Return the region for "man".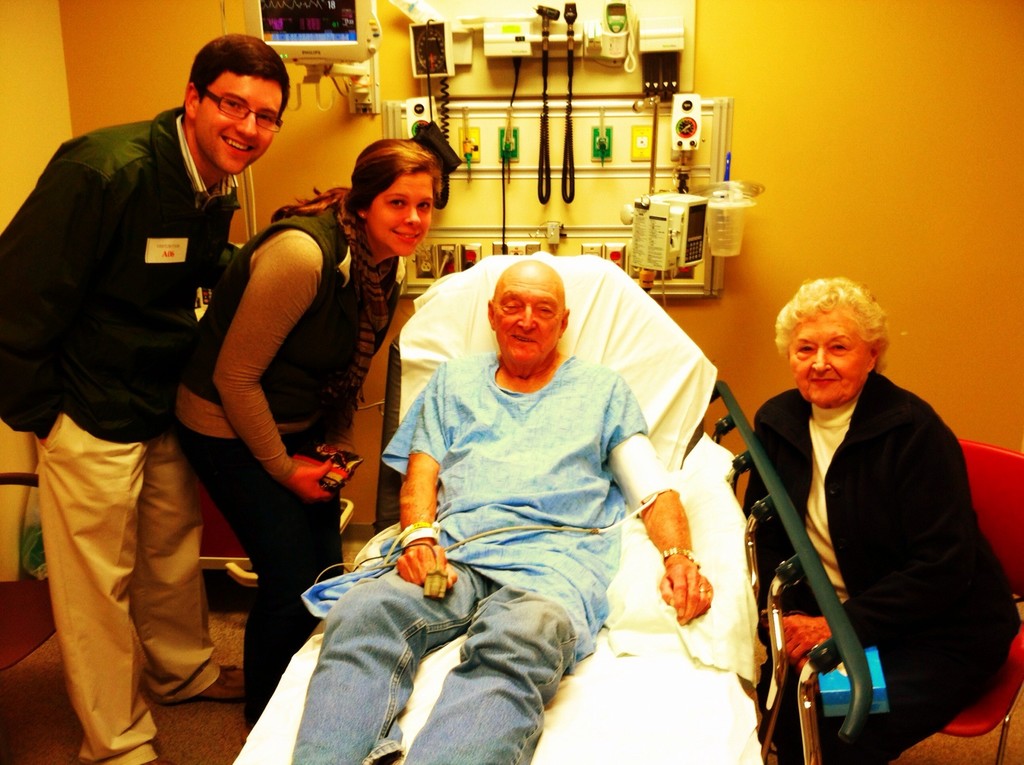
20, 23, 291, 750.
